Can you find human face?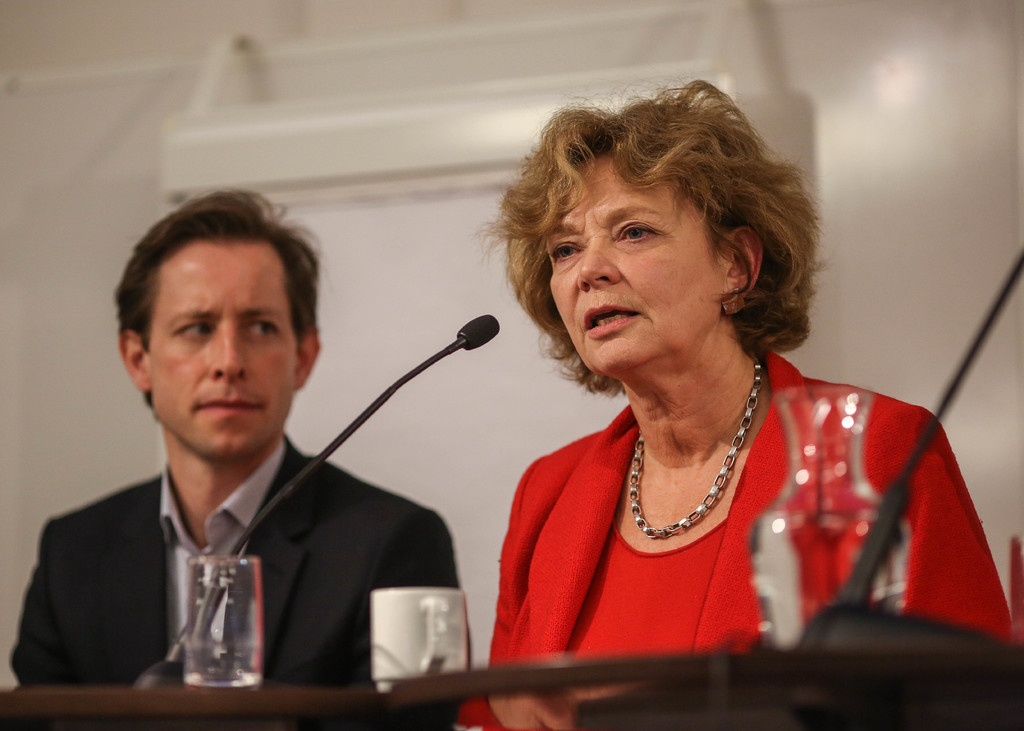
Yes, bounding box: detection(152, 252, 303, 459).
